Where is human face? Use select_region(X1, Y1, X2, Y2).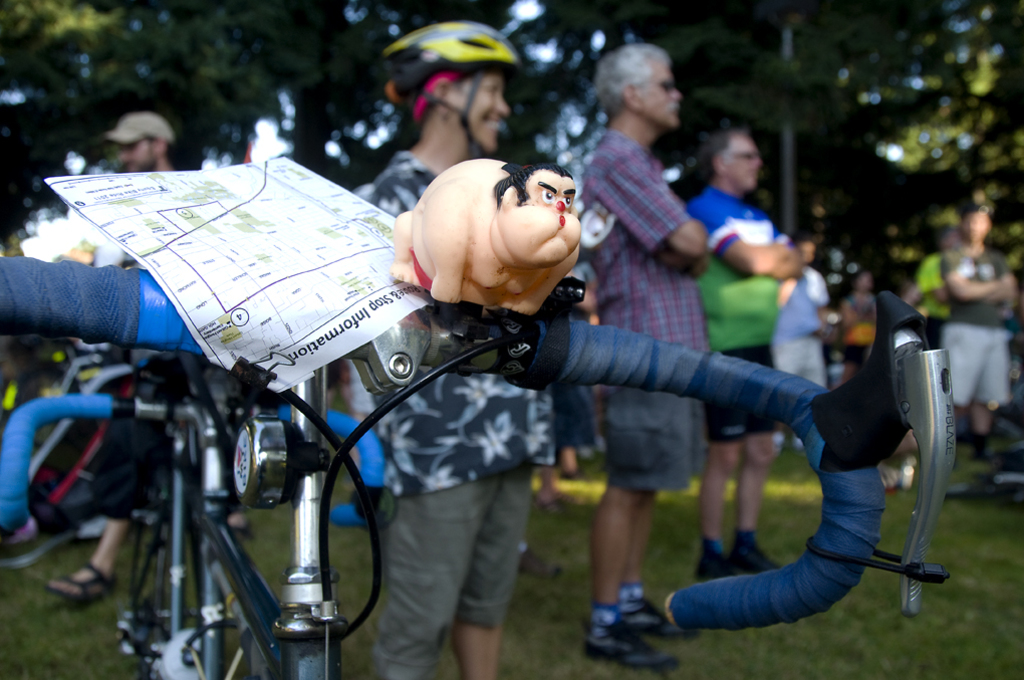
select_region(963, 205, 991, 246).
